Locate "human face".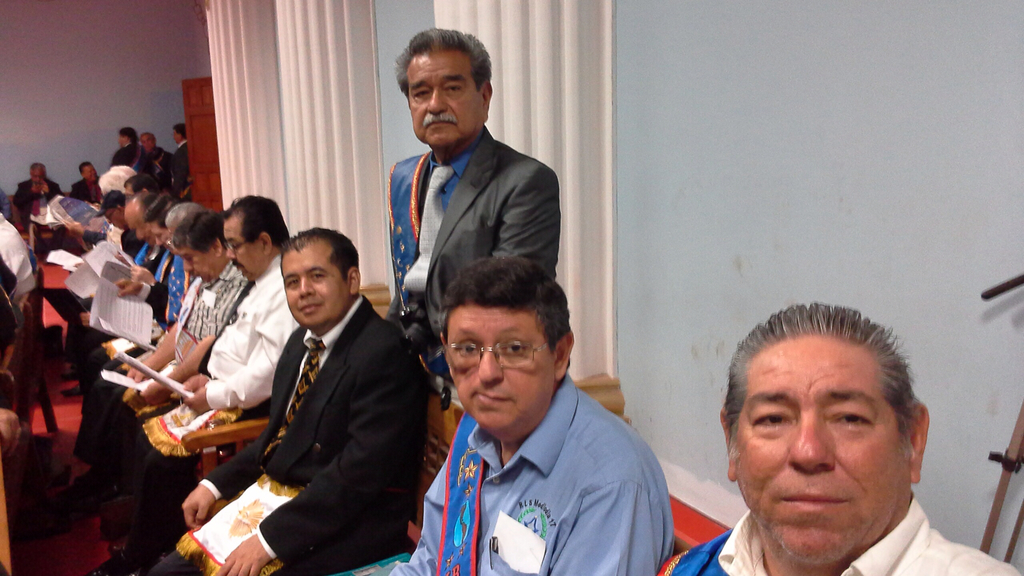
Bounding box: pyautogui.locateOnScreen(126, 209, 152, 246).
